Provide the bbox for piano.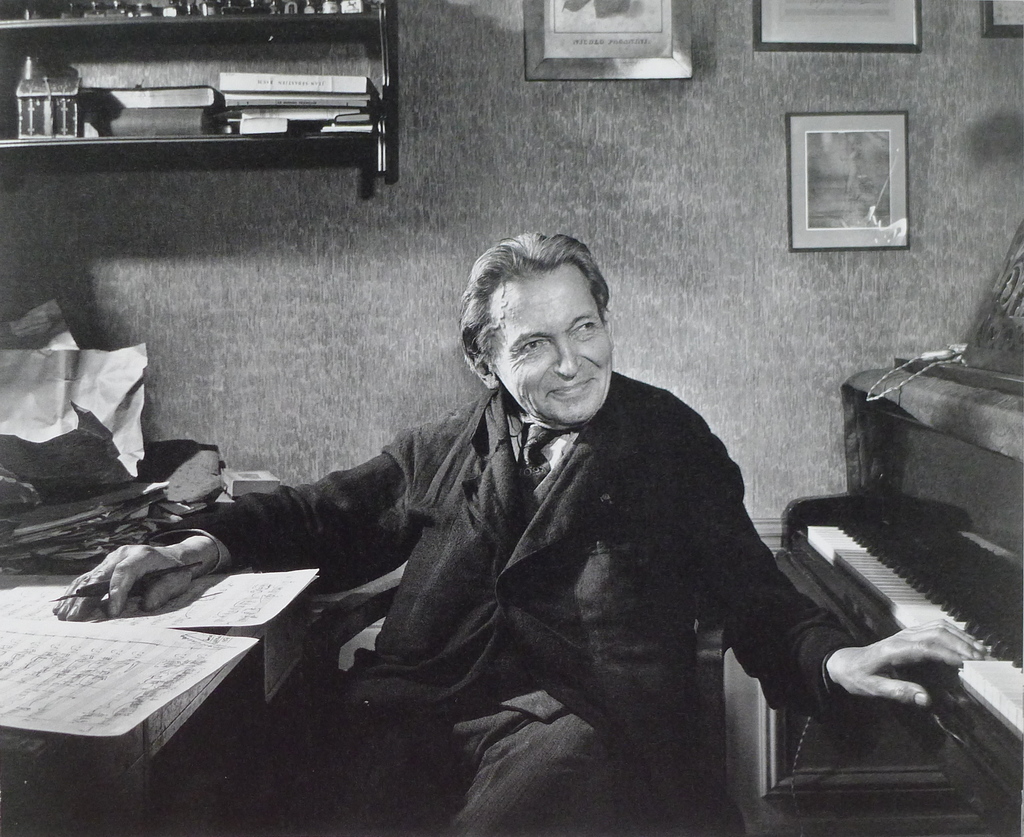
728, 356, 1023, 795.
